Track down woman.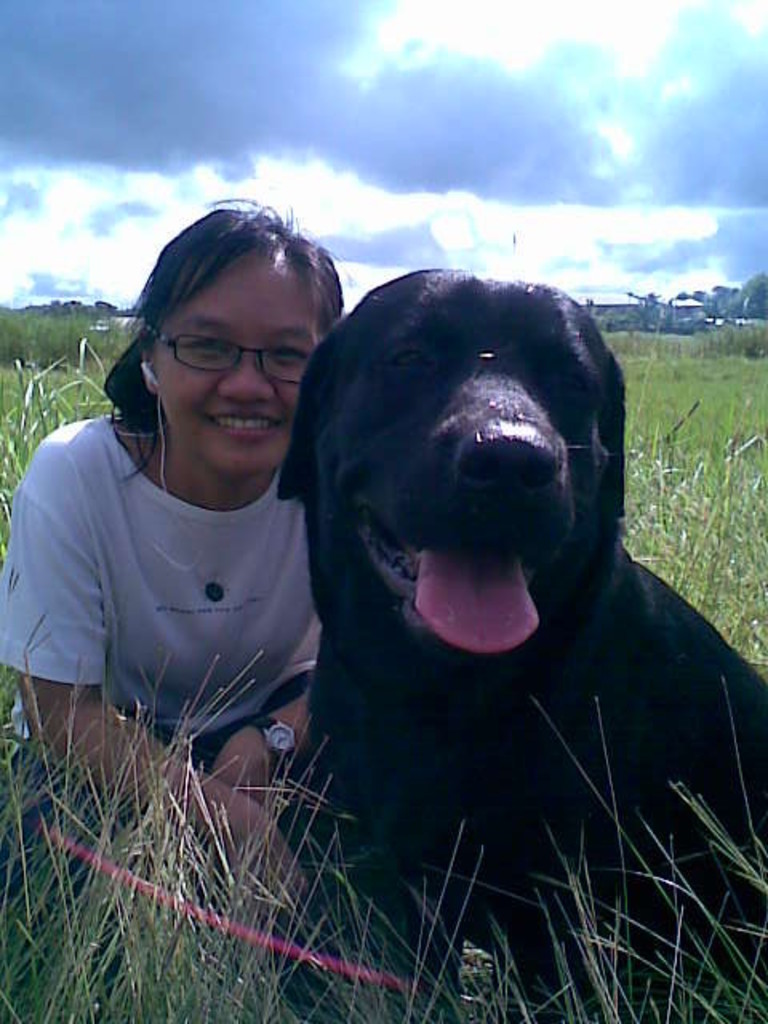
Tracked to x1=6, y1=214, x2=390, y2=960.
